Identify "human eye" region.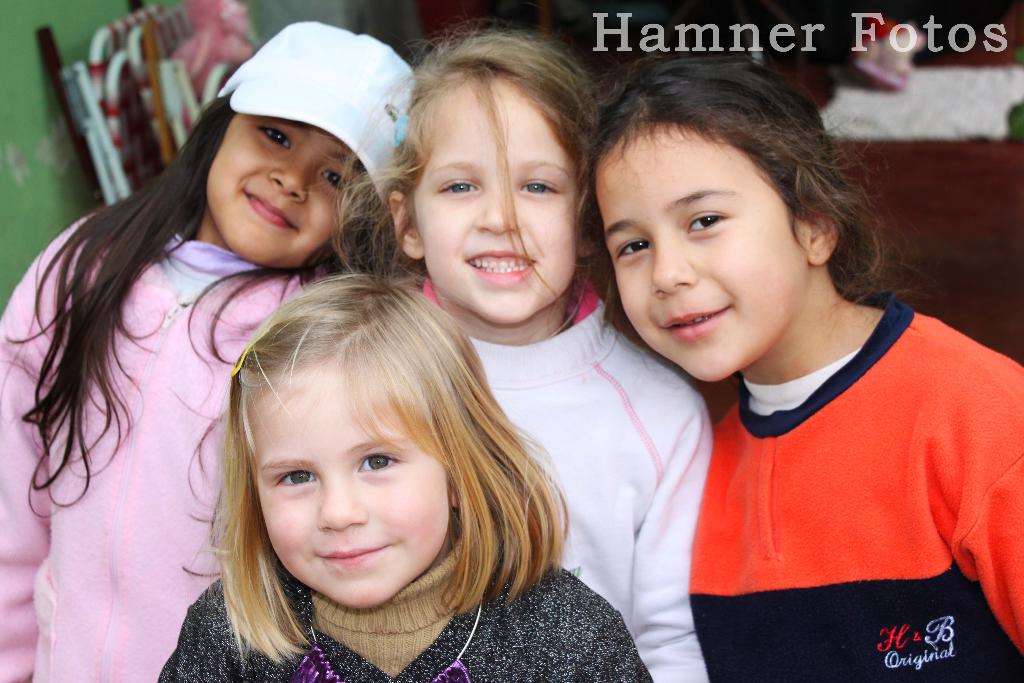
Region: 614 231 653 262.
